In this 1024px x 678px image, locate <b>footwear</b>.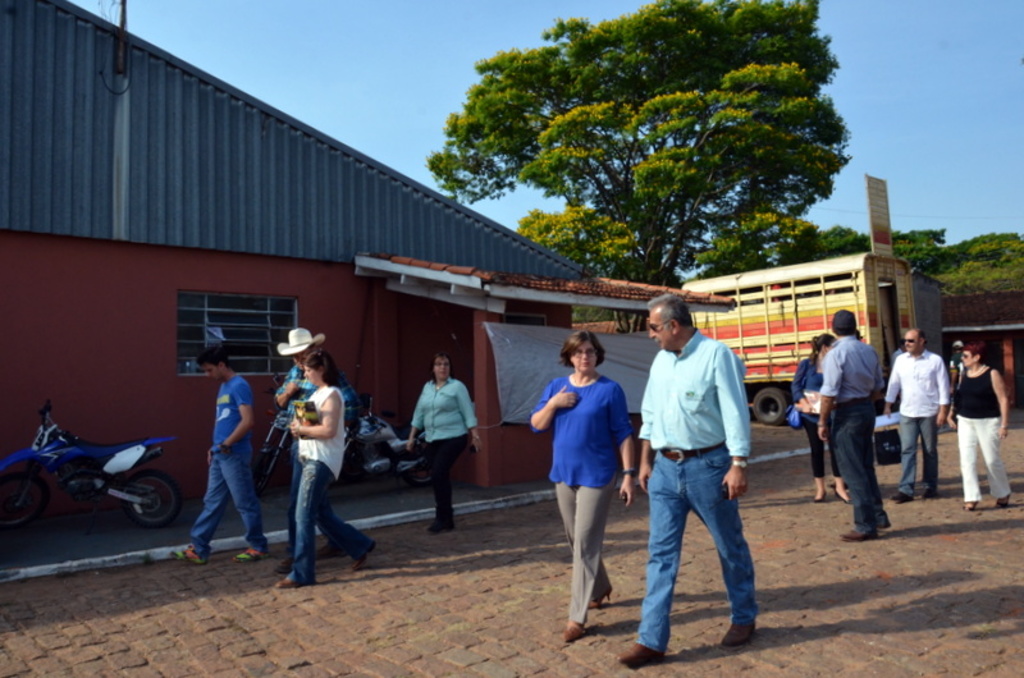
Bounding box: 828:484:856:503.
